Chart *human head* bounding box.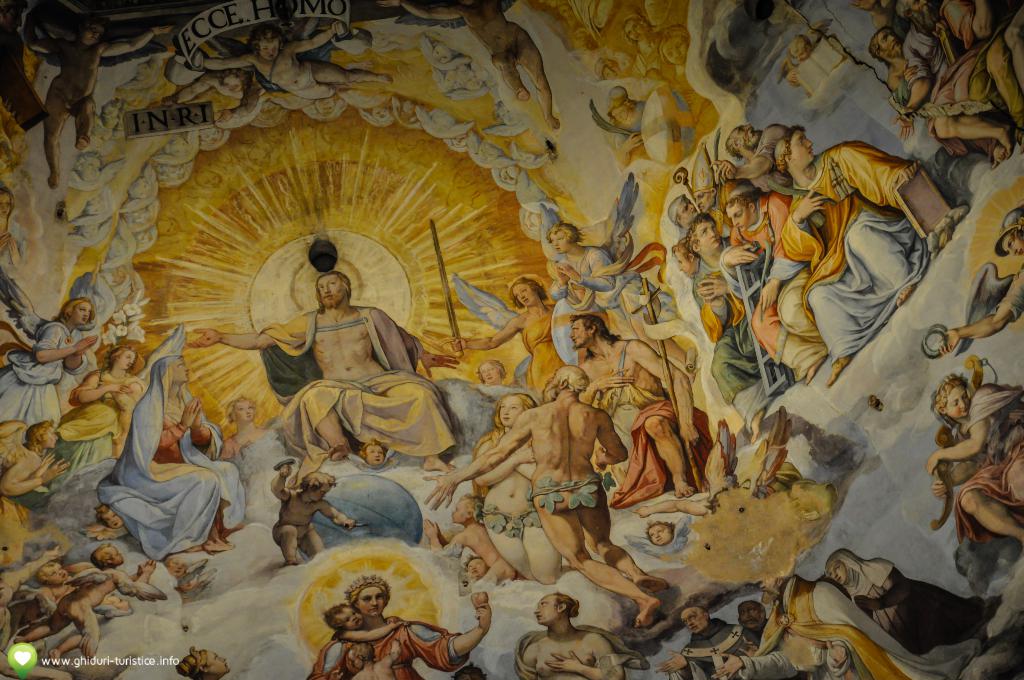
Charted: bbox(867, 26, 904, 67).
